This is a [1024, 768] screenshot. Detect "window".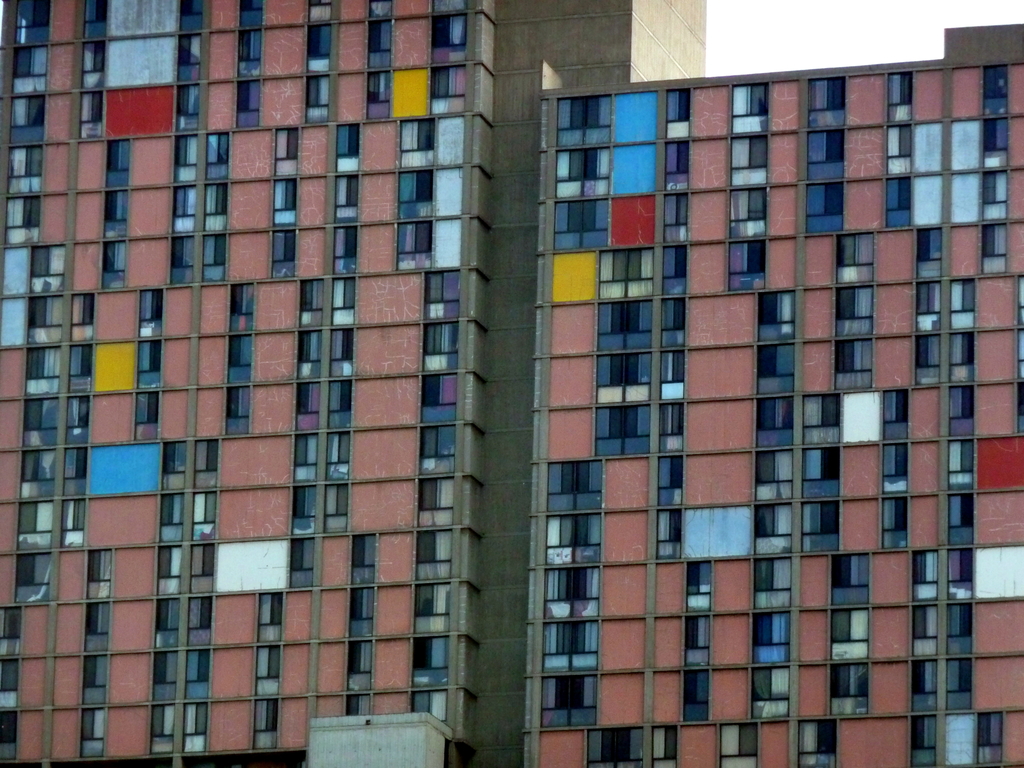
box=[808, 132, 842, 179].
